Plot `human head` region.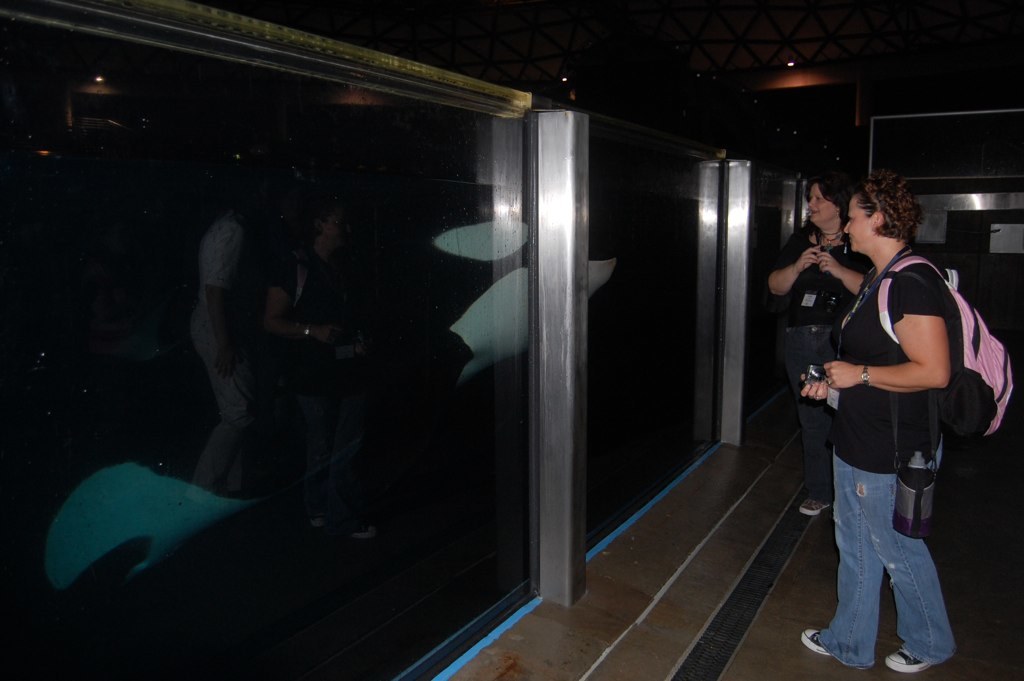
Plotted at 841/167/924/257.
